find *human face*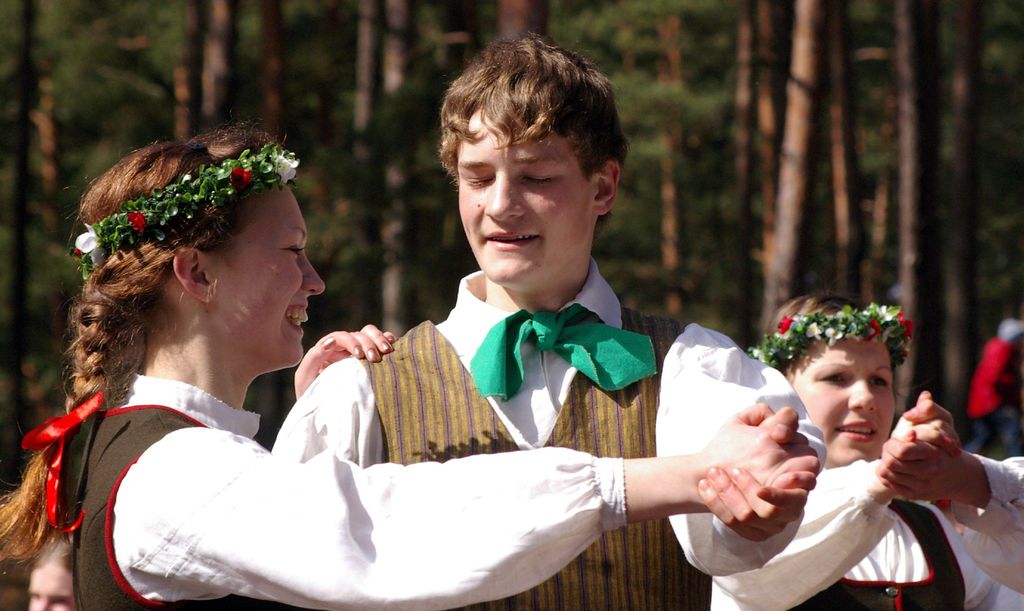
449, 123, 591, 288
